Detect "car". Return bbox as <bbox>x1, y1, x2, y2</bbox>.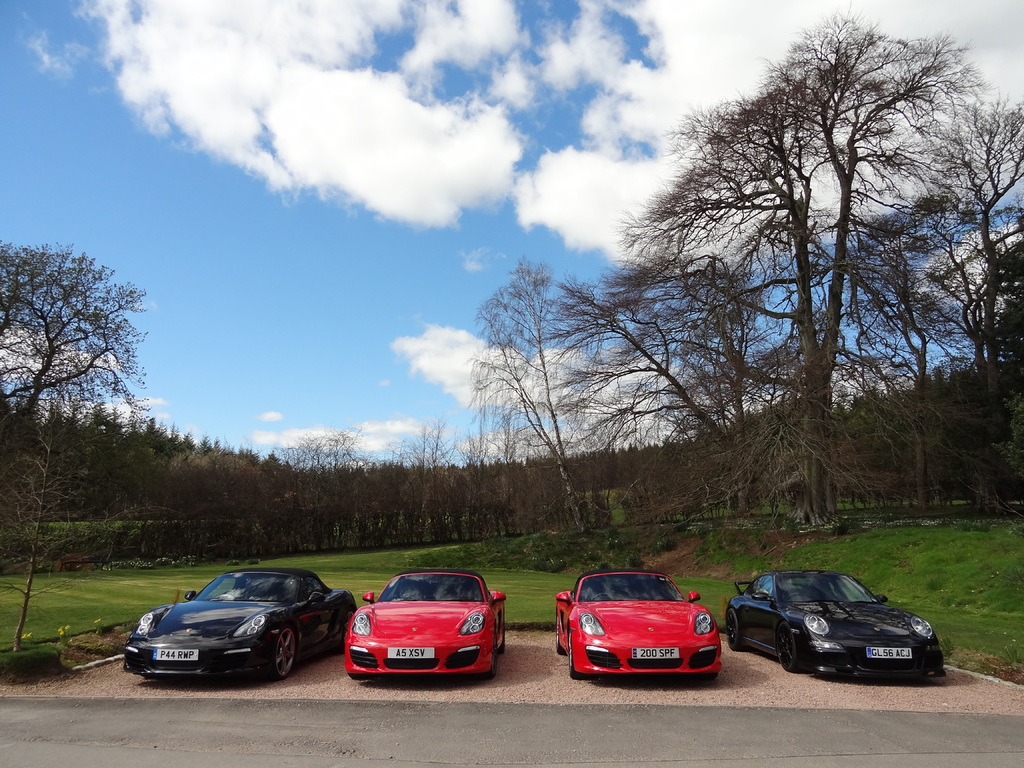
<bbox>554, 570, 718, 682</bbox>.
